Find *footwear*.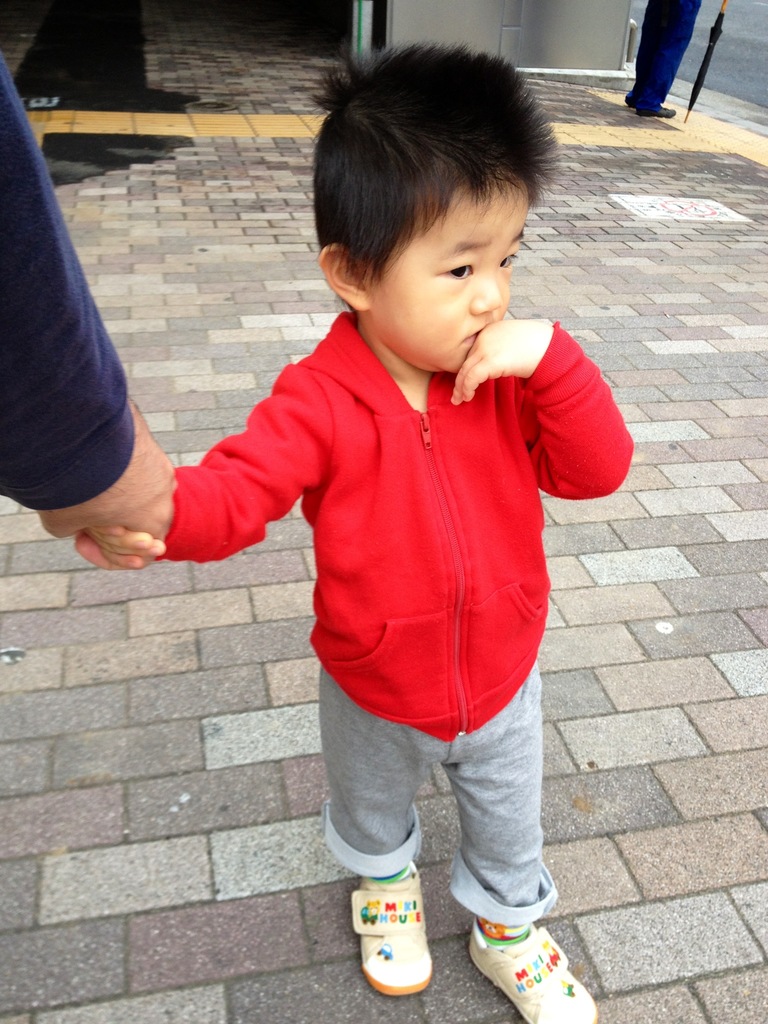
(left=641, top=102, right=675, bottom=118).
